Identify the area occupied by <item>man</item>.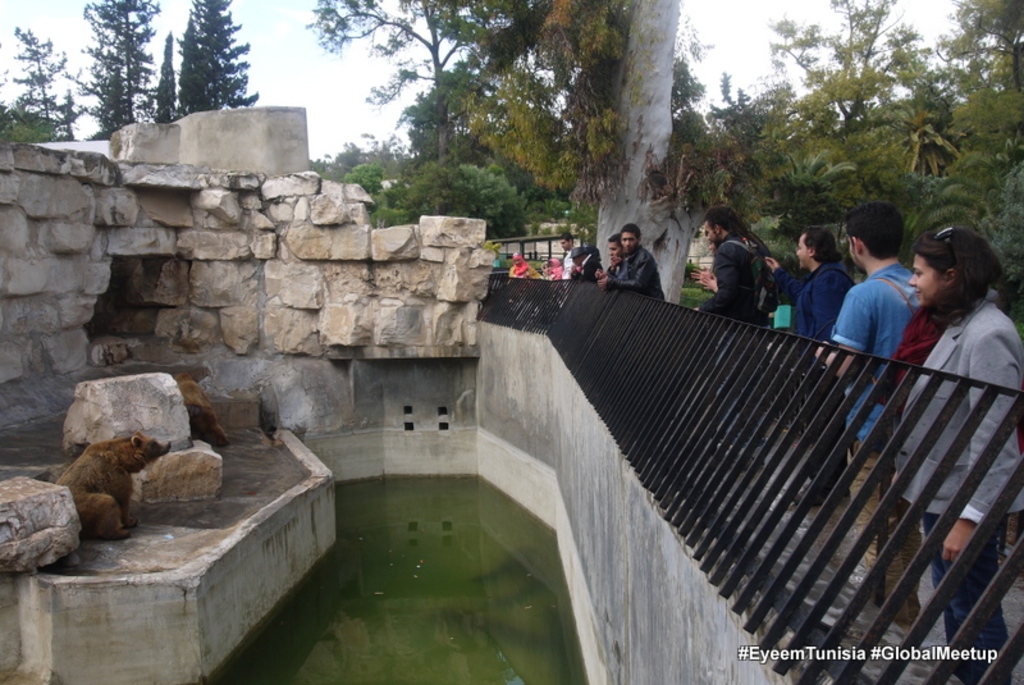
Area: x1=561, y1=233, x2=576, y2=284.
